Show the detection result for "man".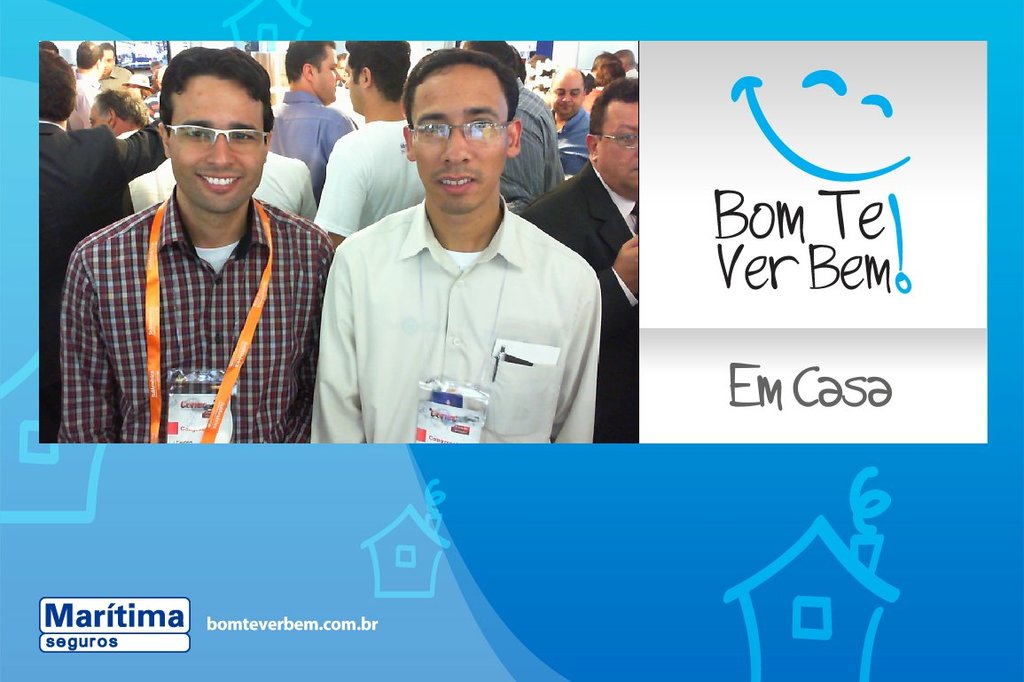
left=478, top=37, right=561, bottom=211.
